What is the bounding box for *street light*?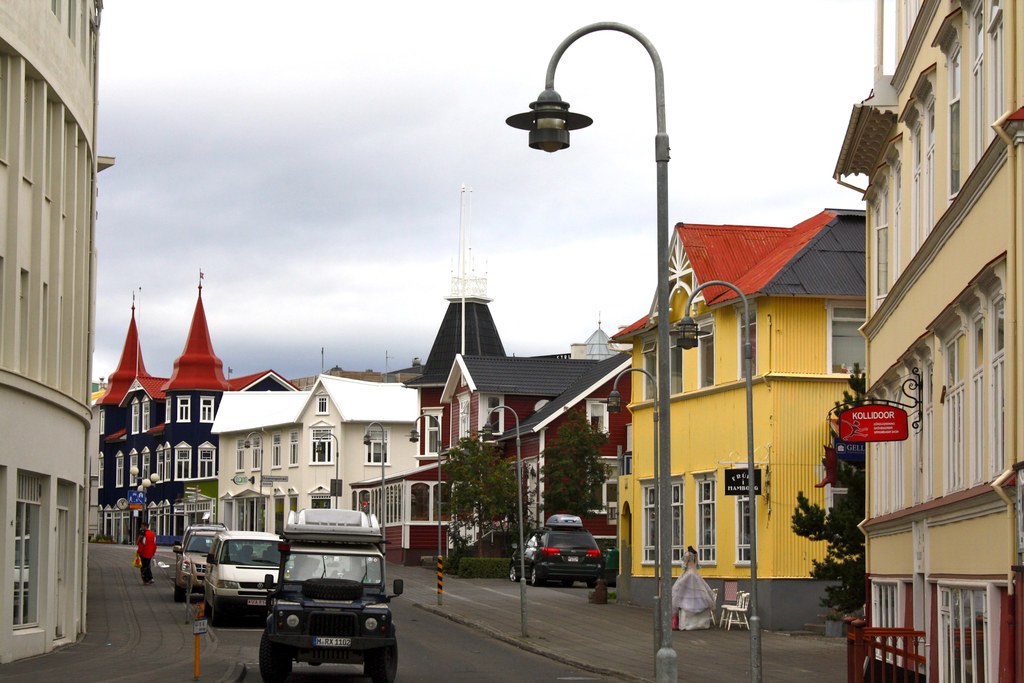
Rect(600, 363, 657, 679).
